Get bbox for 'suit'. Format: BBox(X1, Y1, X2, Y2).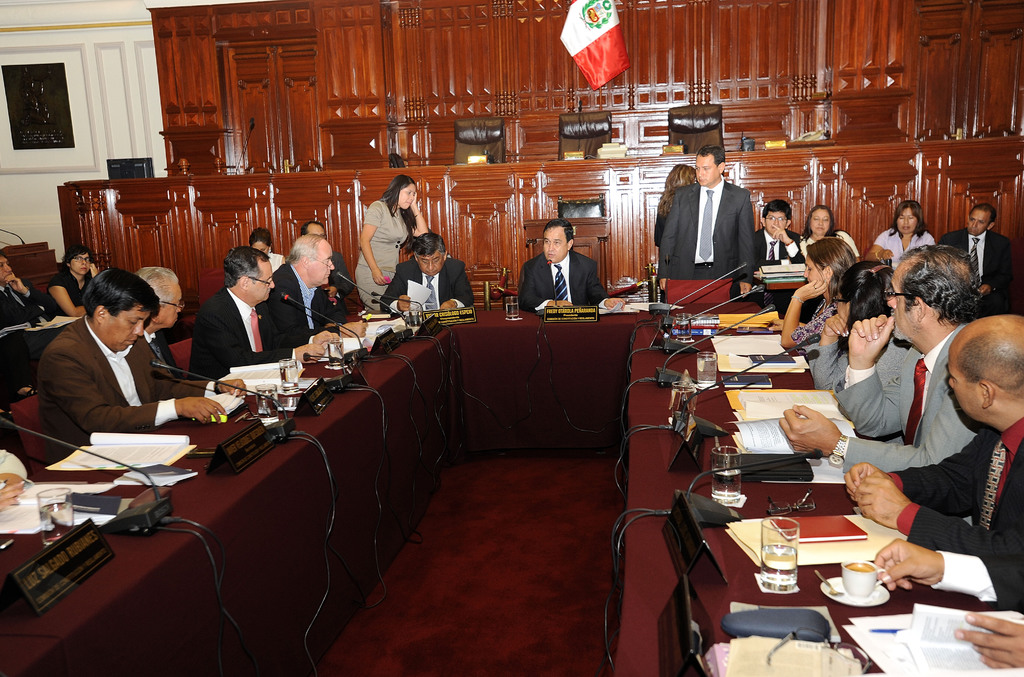
BBox(0, 280, 58, 335).
